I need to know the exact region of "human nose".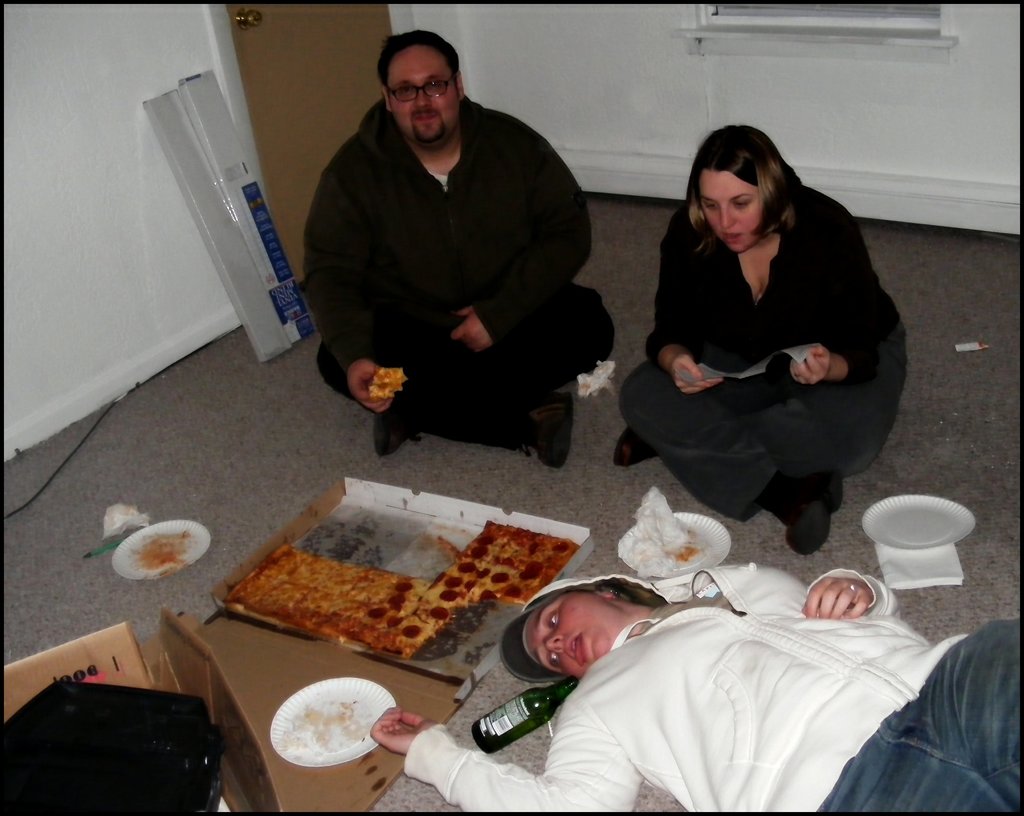
Region: bbox(724, 205, 738, 226).
